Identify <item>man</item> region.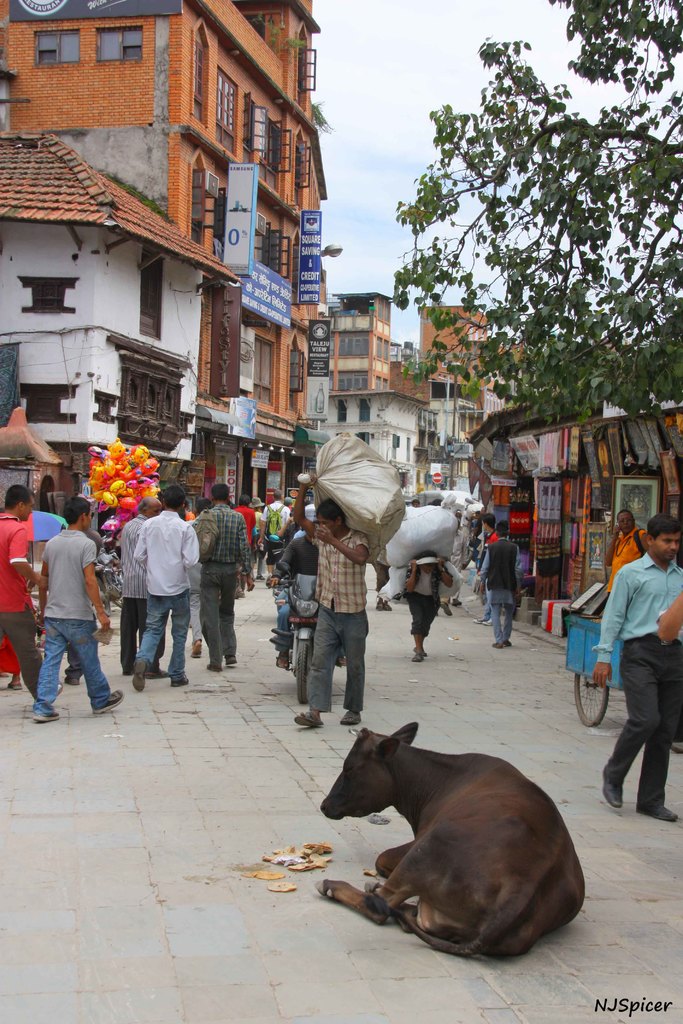
Region: 398:552:454:661.
